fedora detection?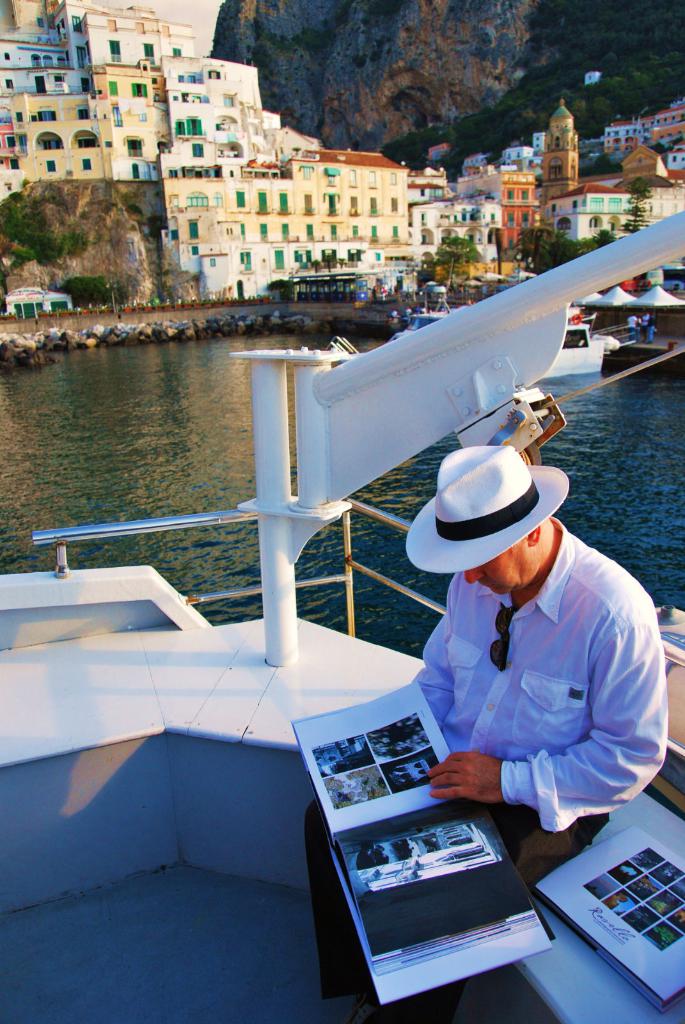
408,433,565,578
